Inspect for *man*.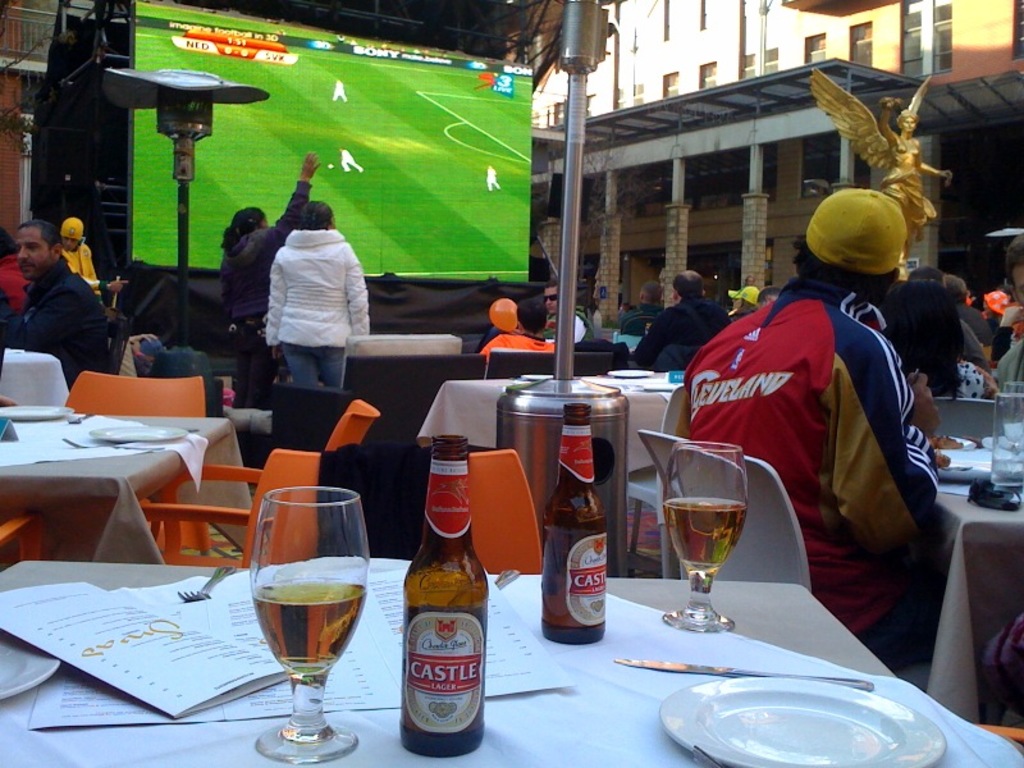
Inspection: BBox(744, 275, 755, 292).
